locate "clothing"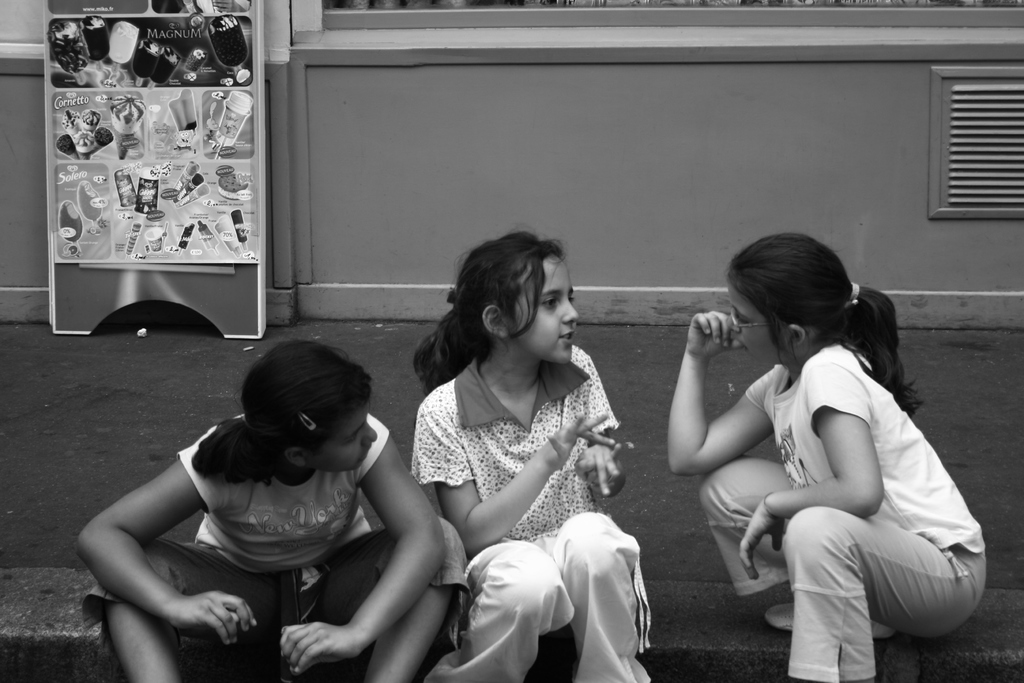
408, 336, 624, 538
